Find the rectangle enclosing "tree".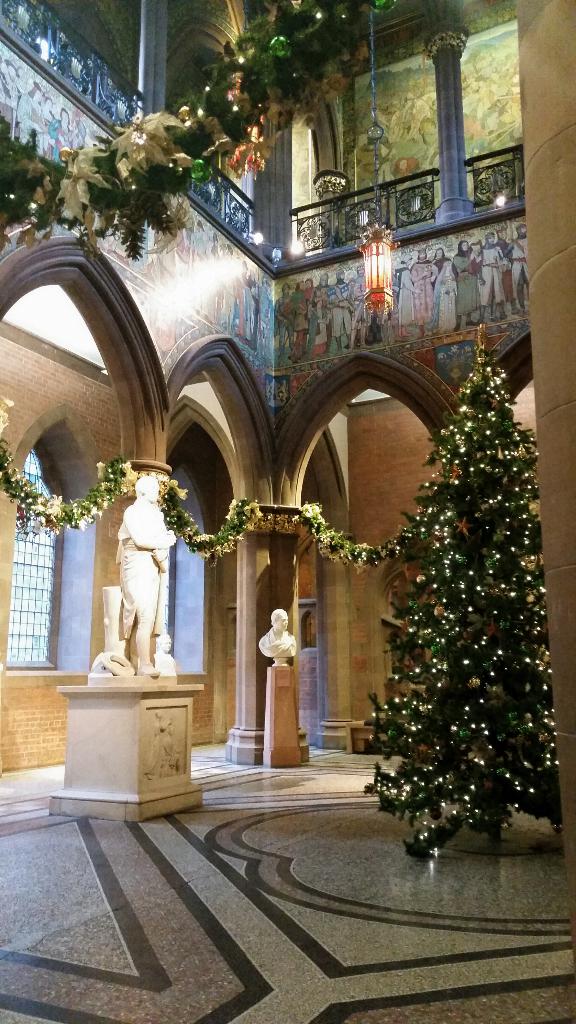
(x1=338, y1=340, x2=559, y2=865).
